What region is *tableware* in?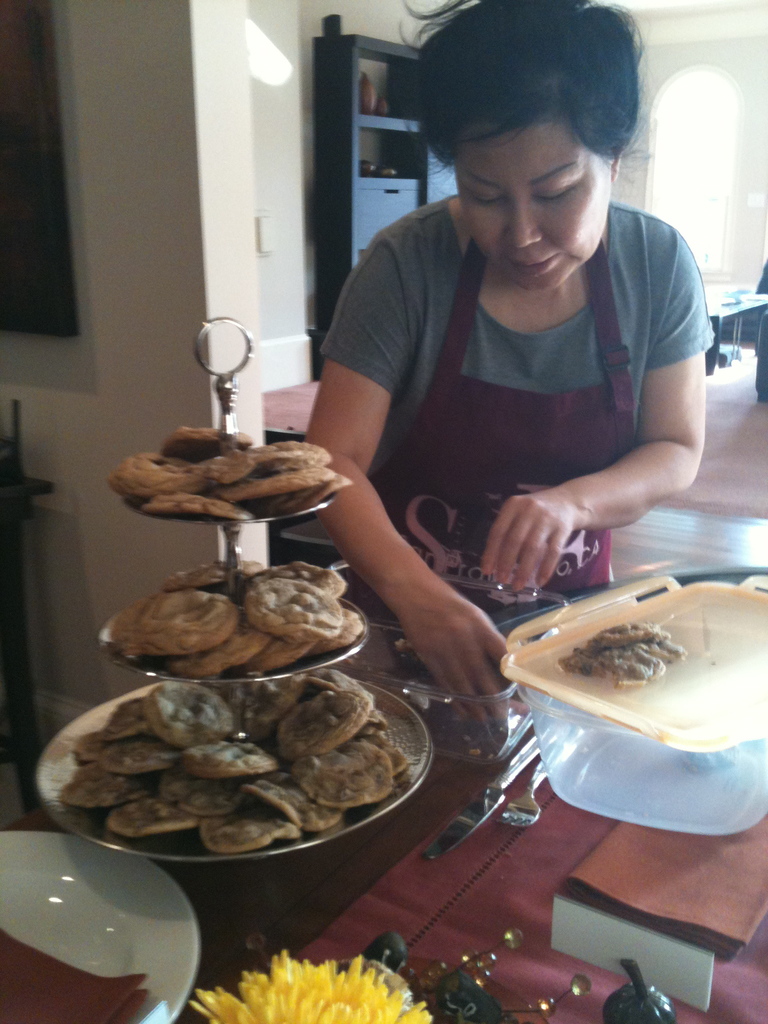
(left=495, top=736, right=571, bottom=827).
